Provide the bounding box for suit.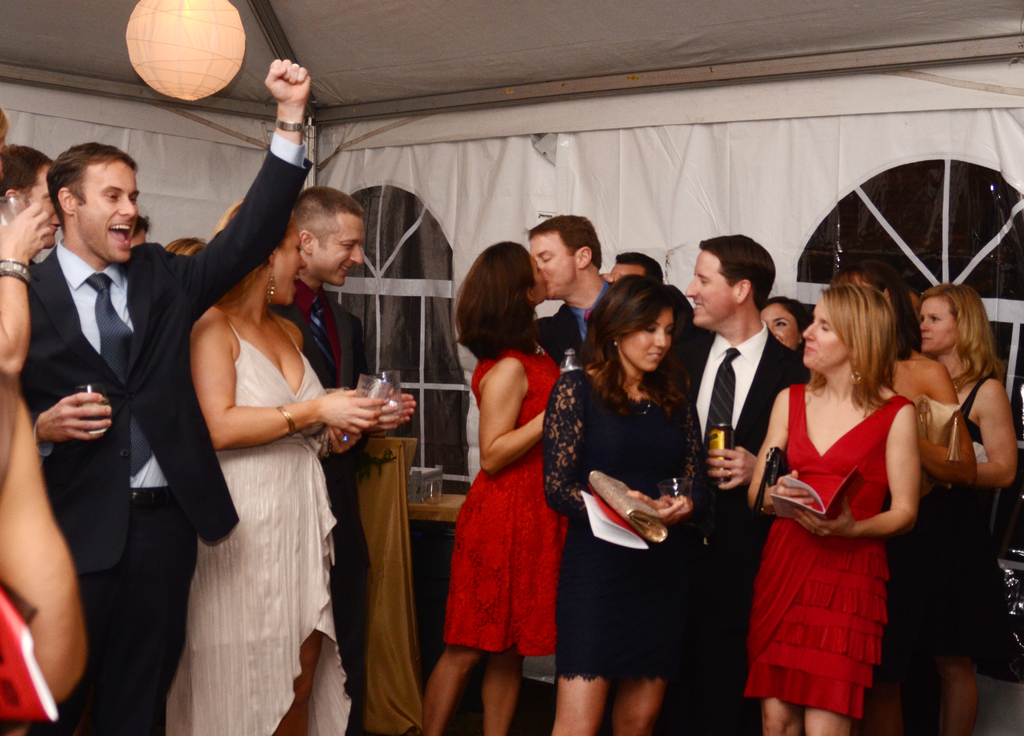
region(70, 100, 258, 730).
